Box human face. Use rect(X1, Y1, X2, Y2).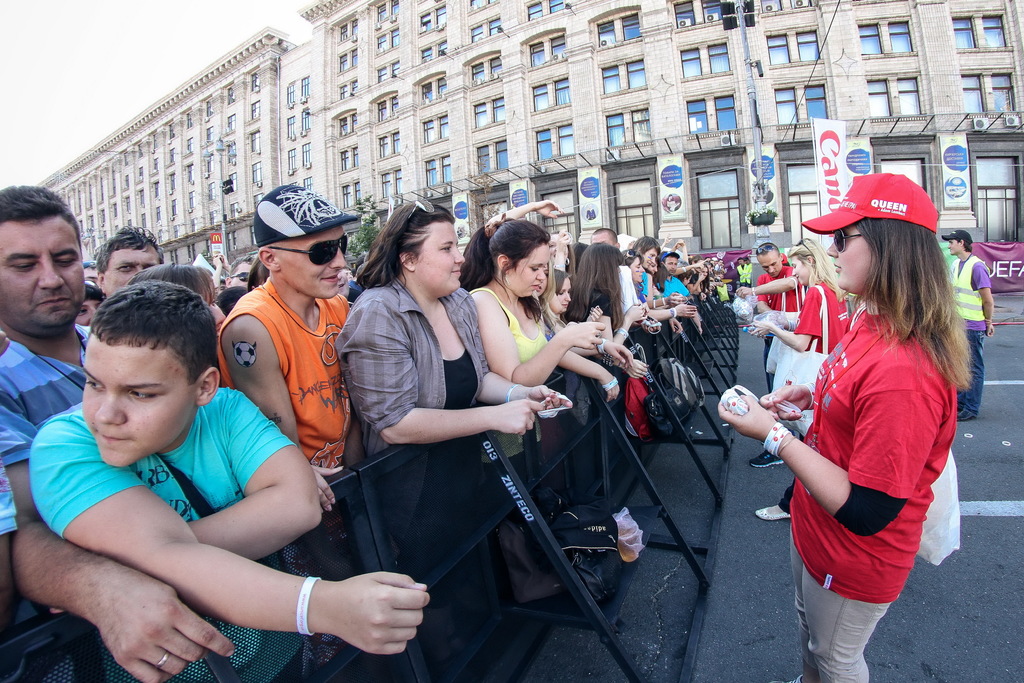
rect(555, 277, 569, 310).
